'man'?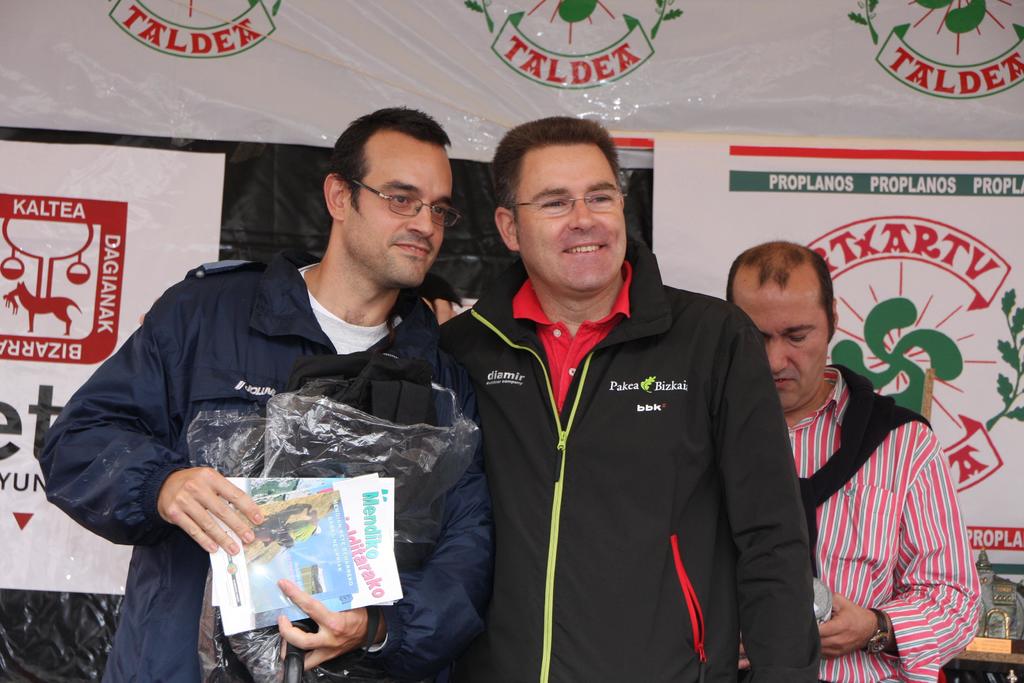
crop(738, 286, 984, 678)
